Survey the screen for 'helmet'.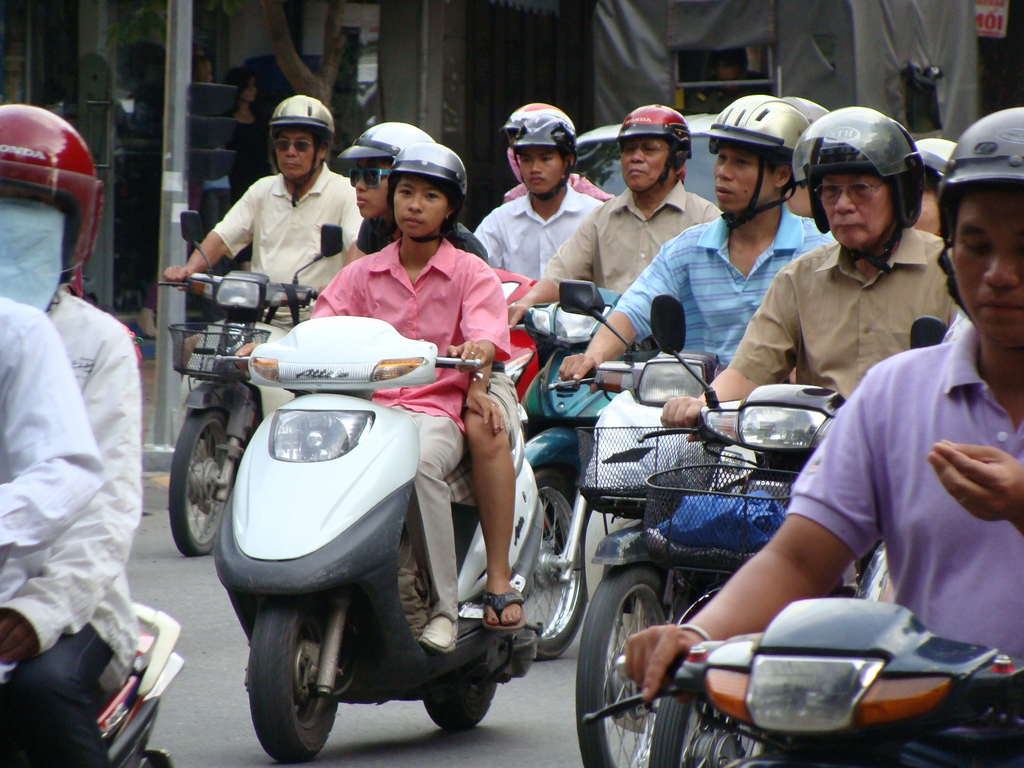
Survey found: bbox=(941, 111, 1023, 326).
